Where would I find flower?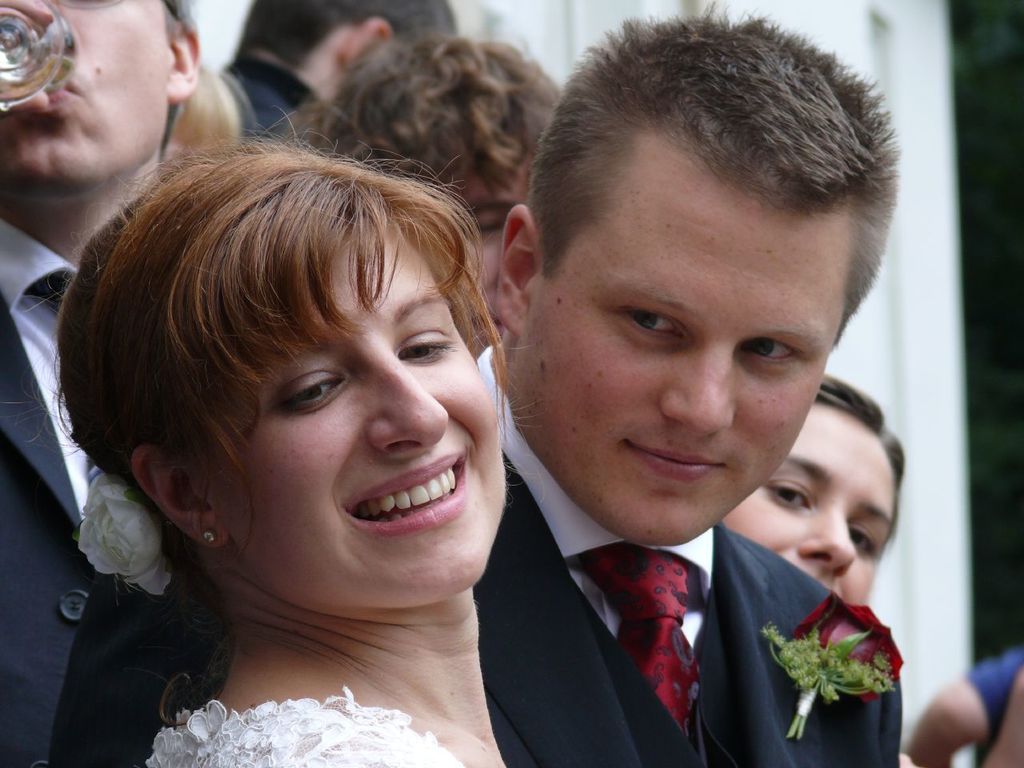
At box(769, 586, 894, 725).
